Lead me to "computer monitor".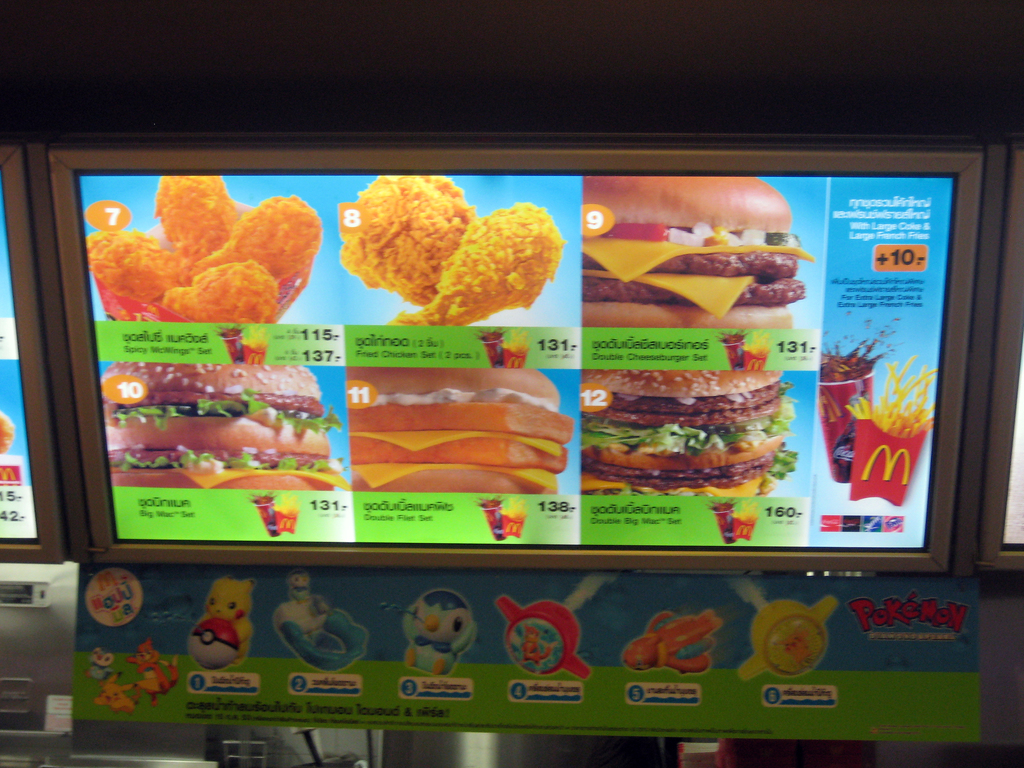
Lead to 0:131:66:562.
